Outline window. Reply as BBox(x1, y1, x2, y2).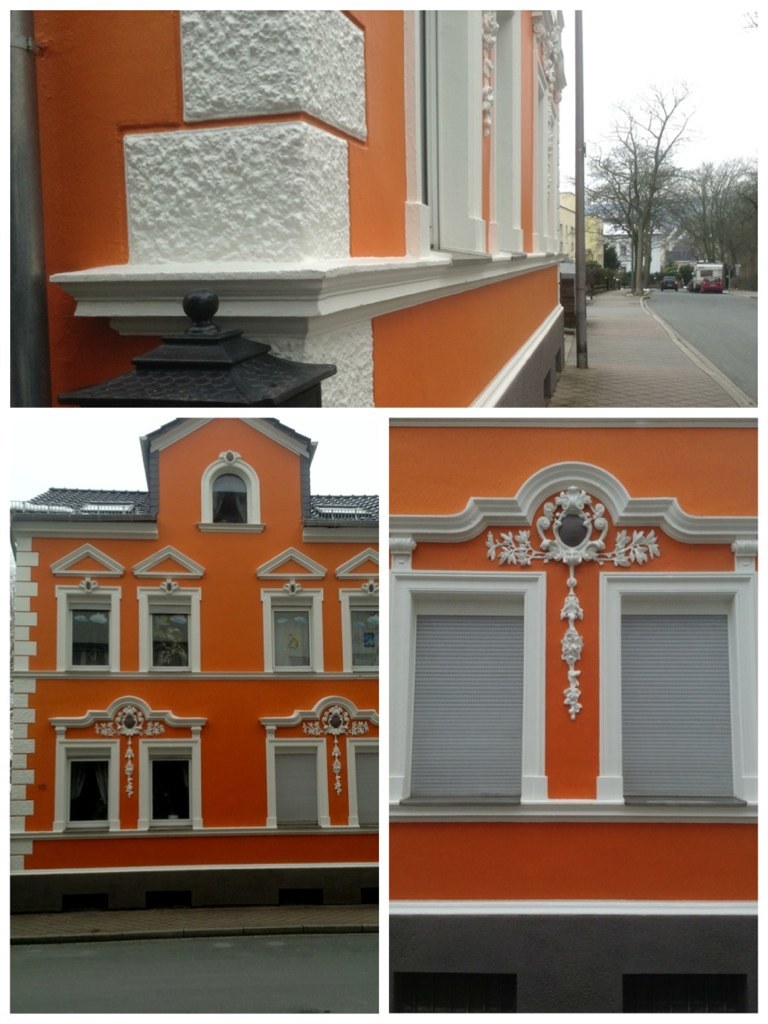
BBox(621, 611, 745, 804).
